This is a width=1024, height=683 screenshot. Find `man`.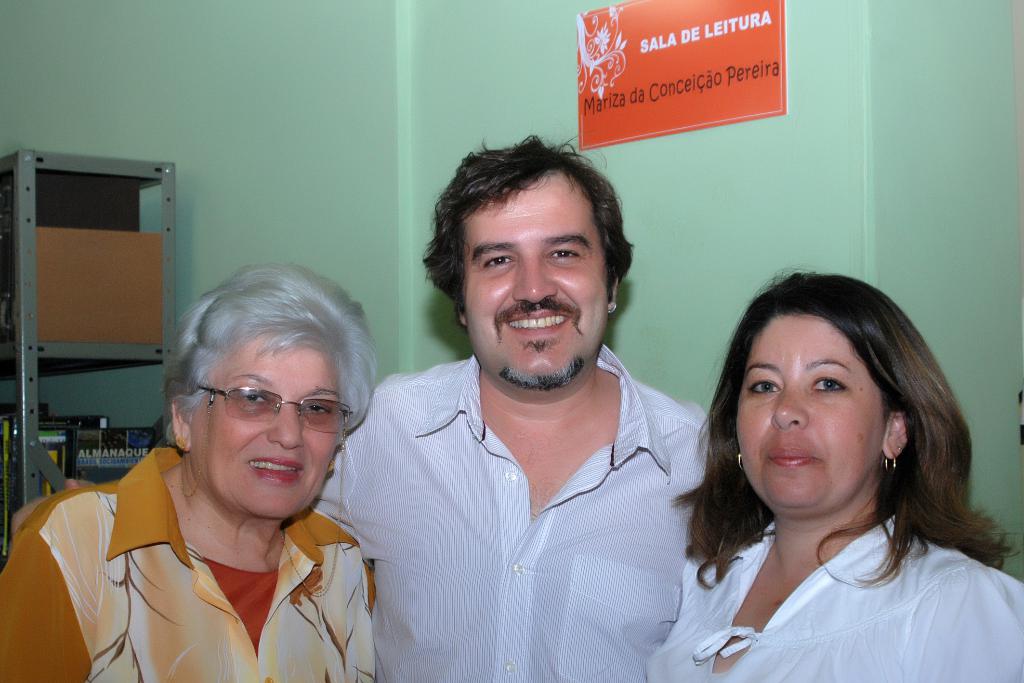
Bounding box: (331,133,716,680).
